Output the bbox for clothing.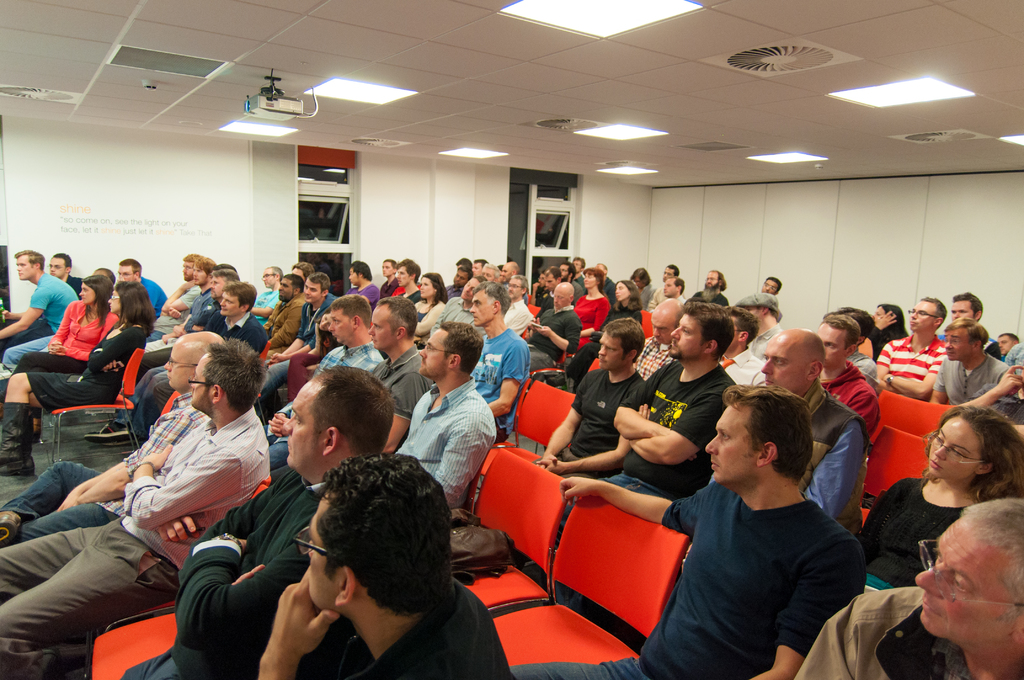
{"x1": 250, "y1": 286, "x2": 277, "y2": 319}.
